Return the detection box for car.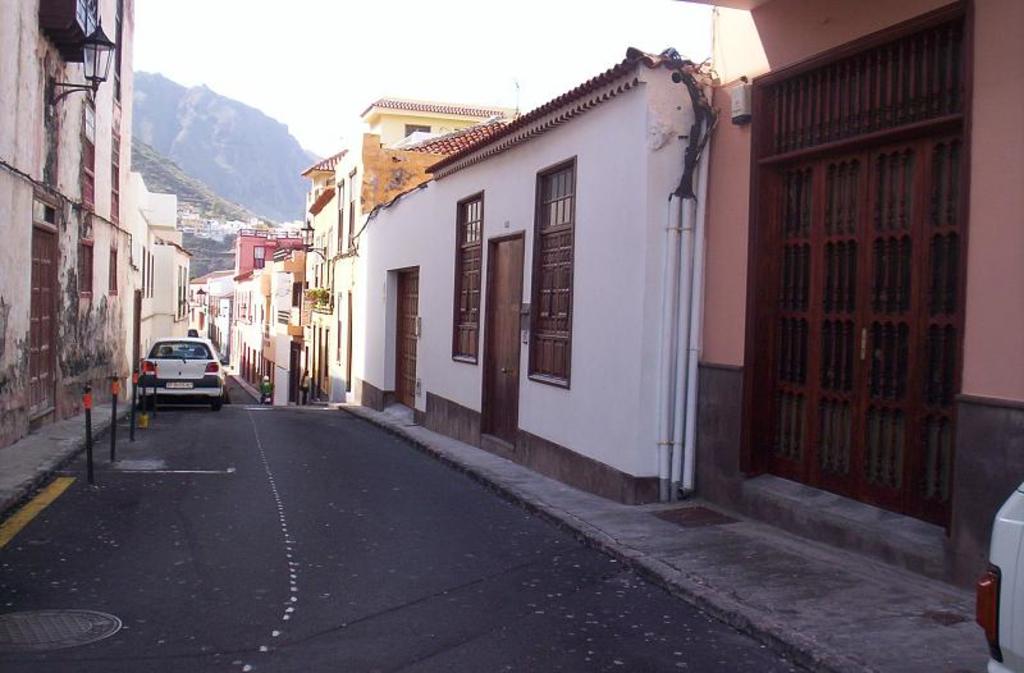
bbox=(141, 335, 224, 408).
